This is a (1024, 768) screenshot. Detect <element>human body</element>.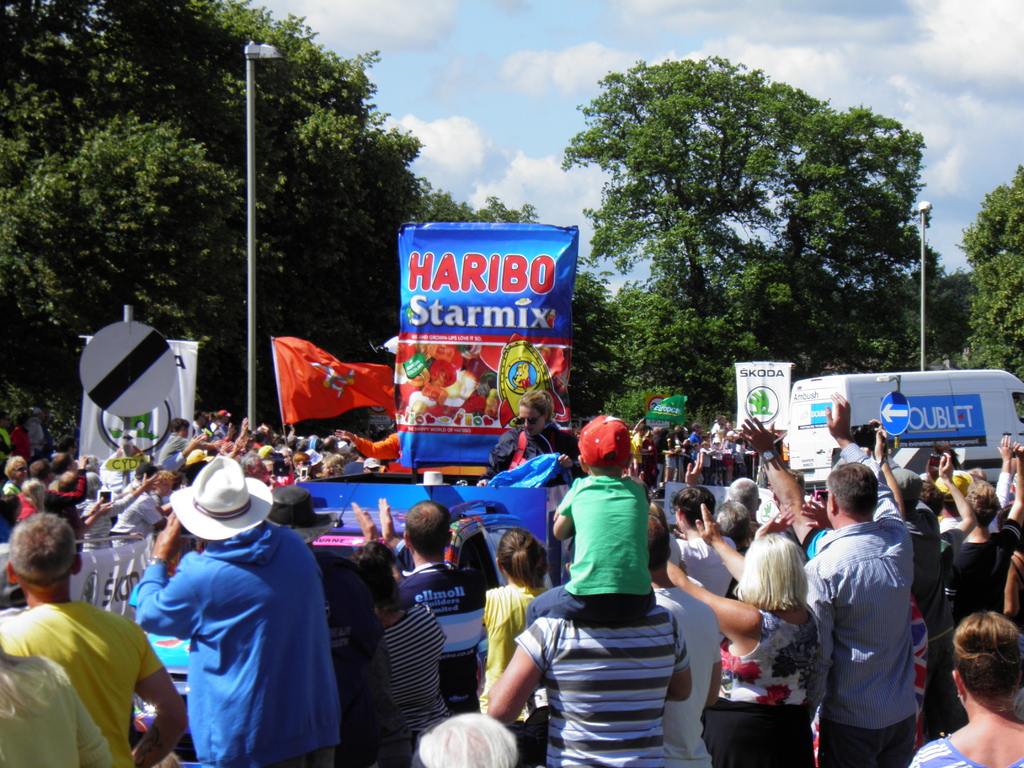
<region>522, 465, 661, 620</region>.
